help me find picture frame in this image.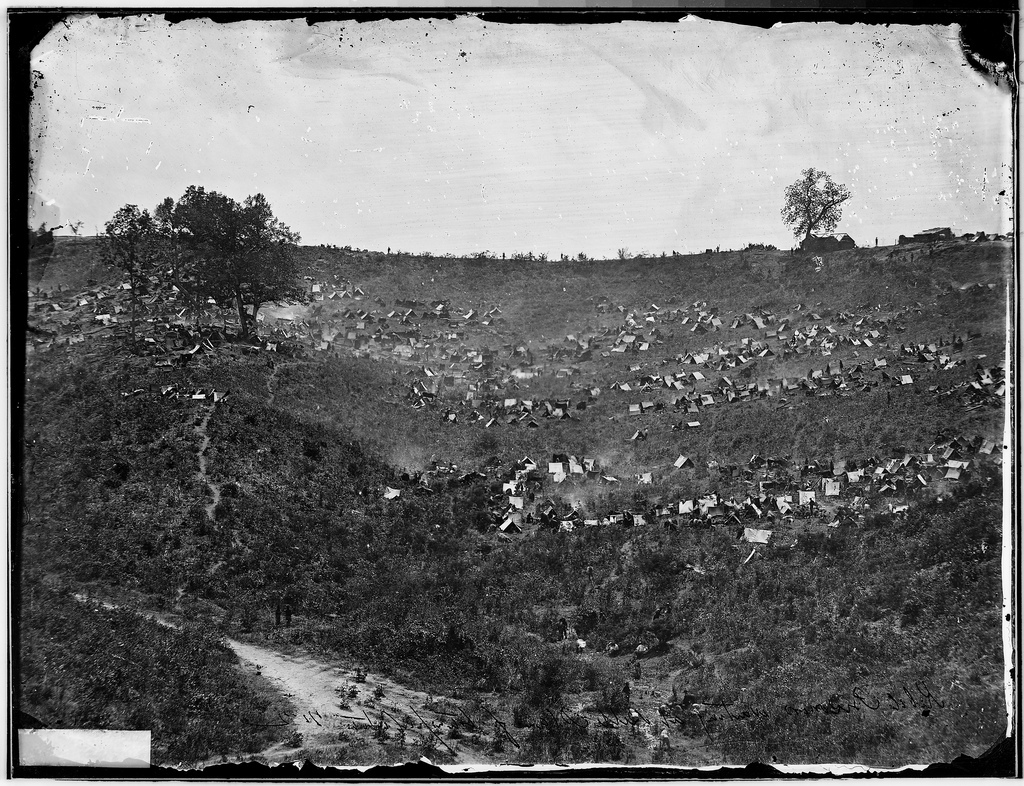
Found it: 33:0:1023:785.
